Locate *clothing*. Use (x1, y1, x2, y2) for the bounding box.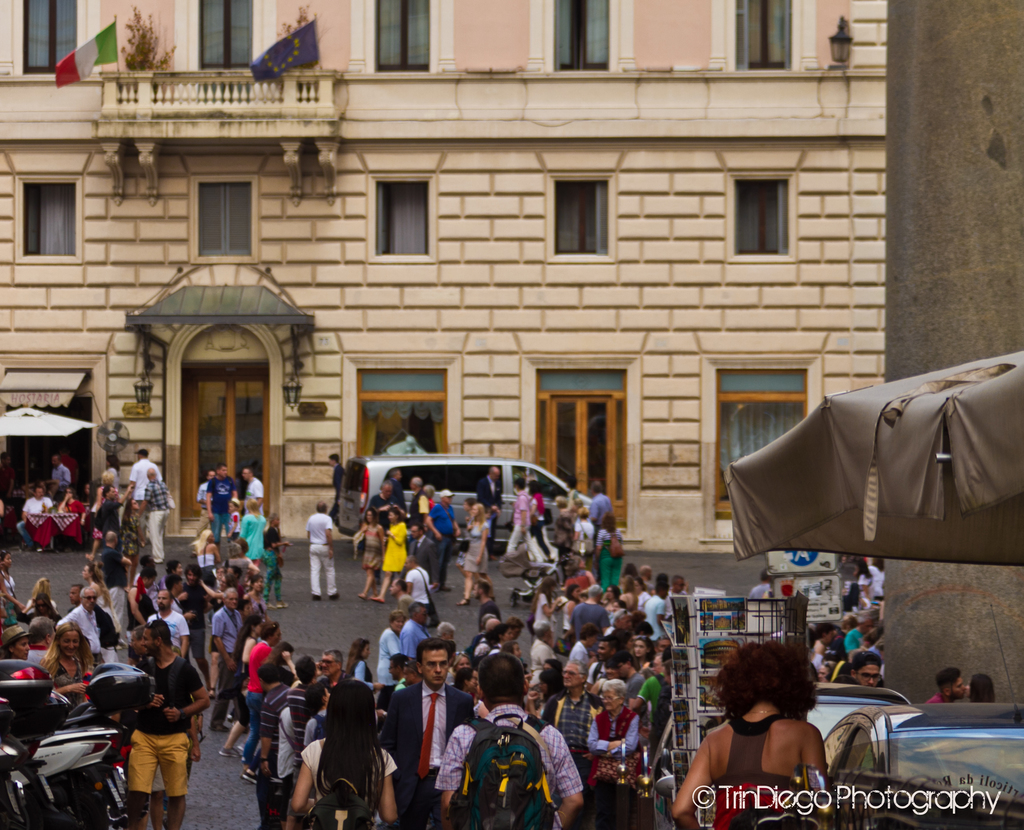
(564, 710, 656, 799).
